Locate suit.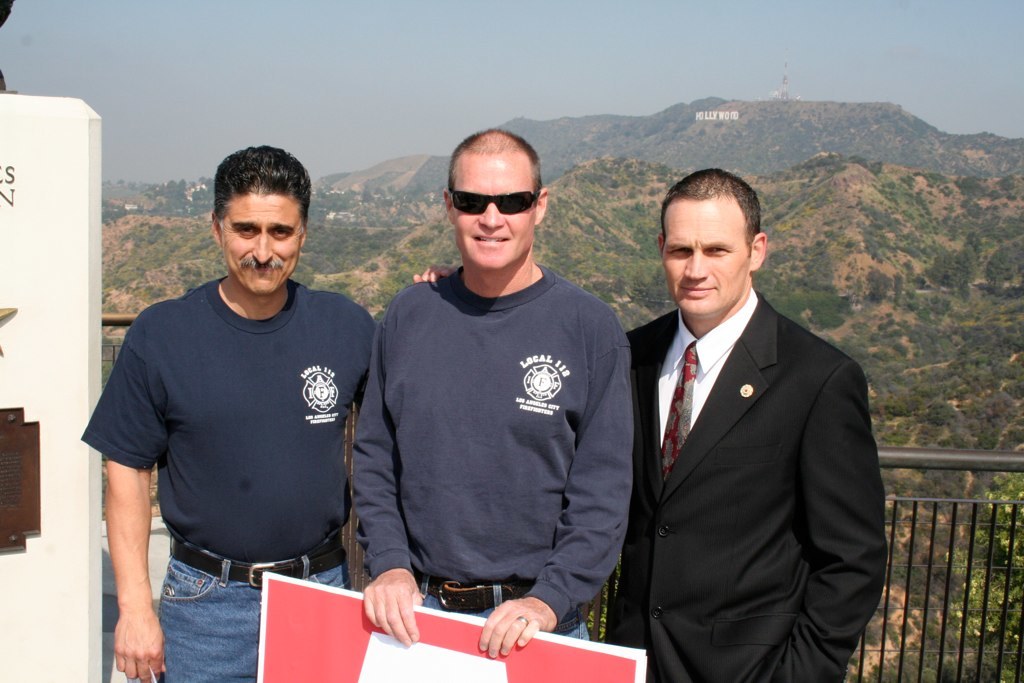
Bounding box: [left=626, top=287, right=888, bottom=682].
